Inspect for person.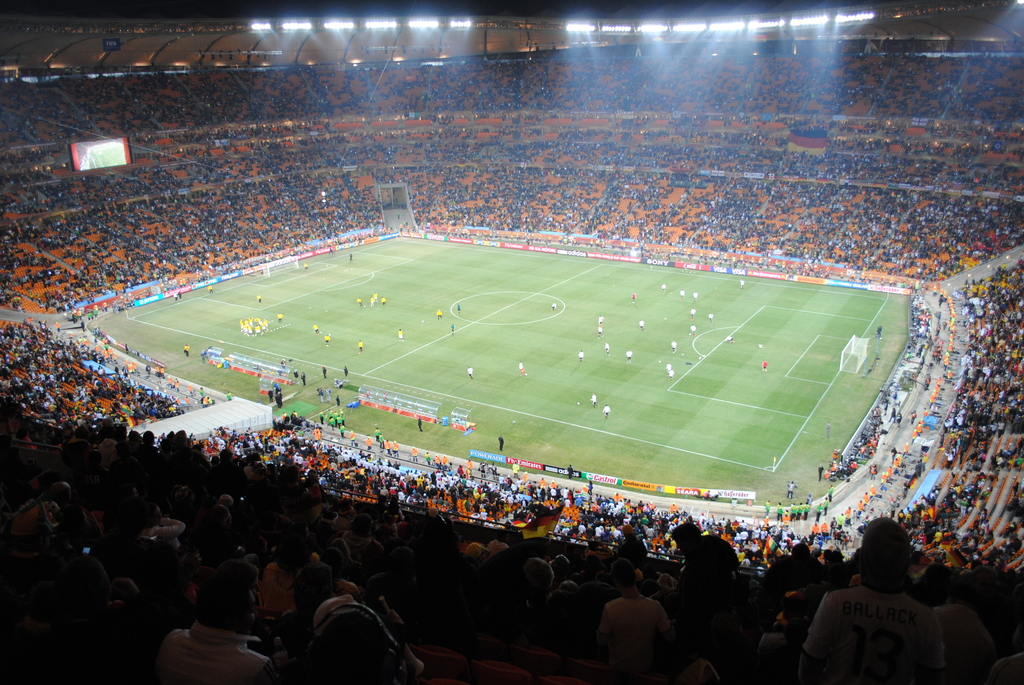
Inspection: x1=762, y1=359, x2=767, y2=371.
